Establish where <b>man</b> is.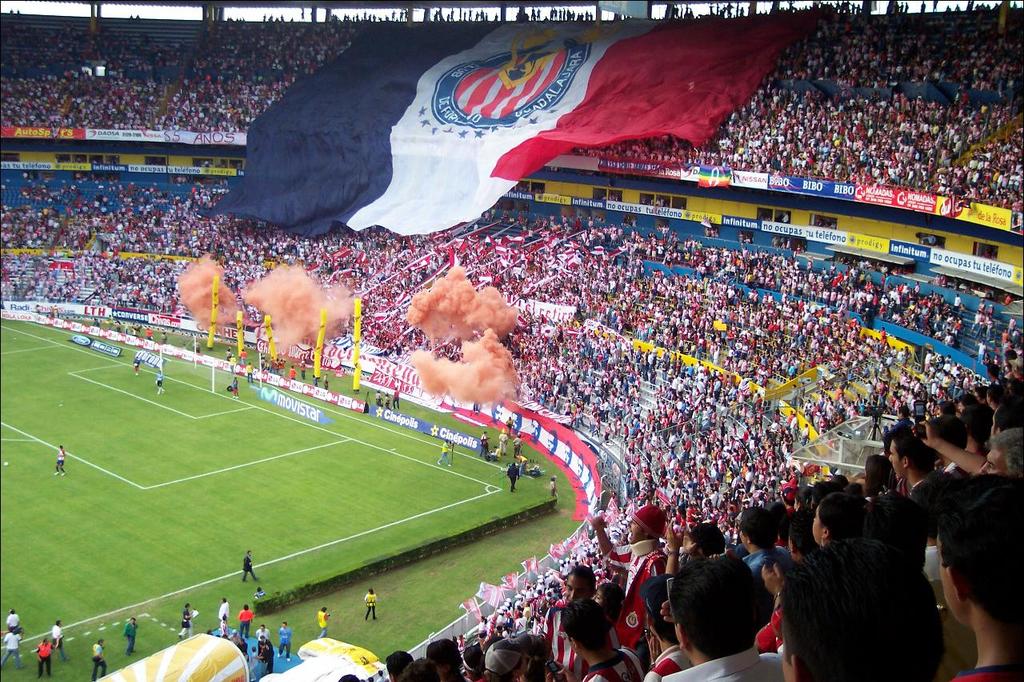
Established at locate(228, 626, 239, 643).
